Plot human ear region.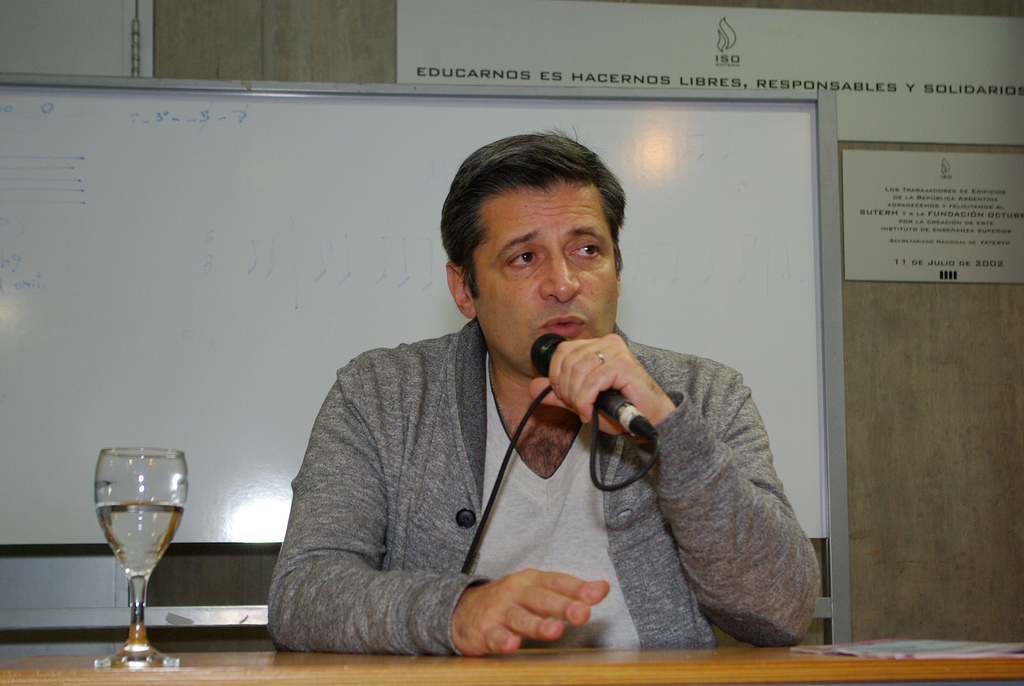
Plotted at left=448, top=260, right=478, bottom=319.
